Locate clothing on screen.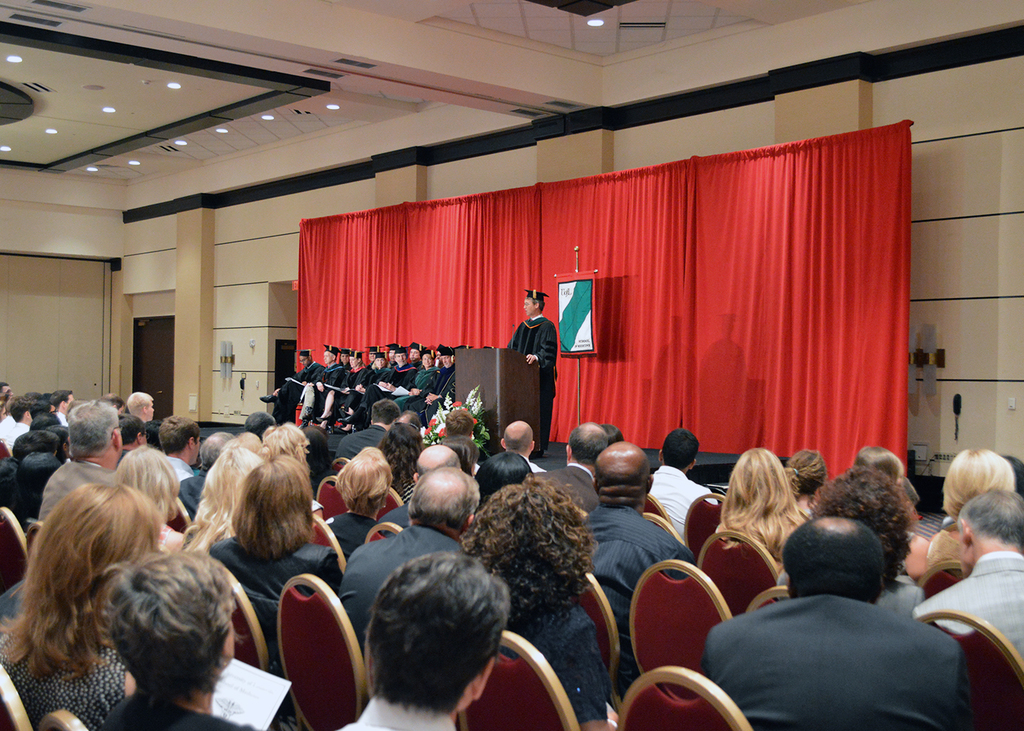
On screen at rect(0, 642, 130, 730).
